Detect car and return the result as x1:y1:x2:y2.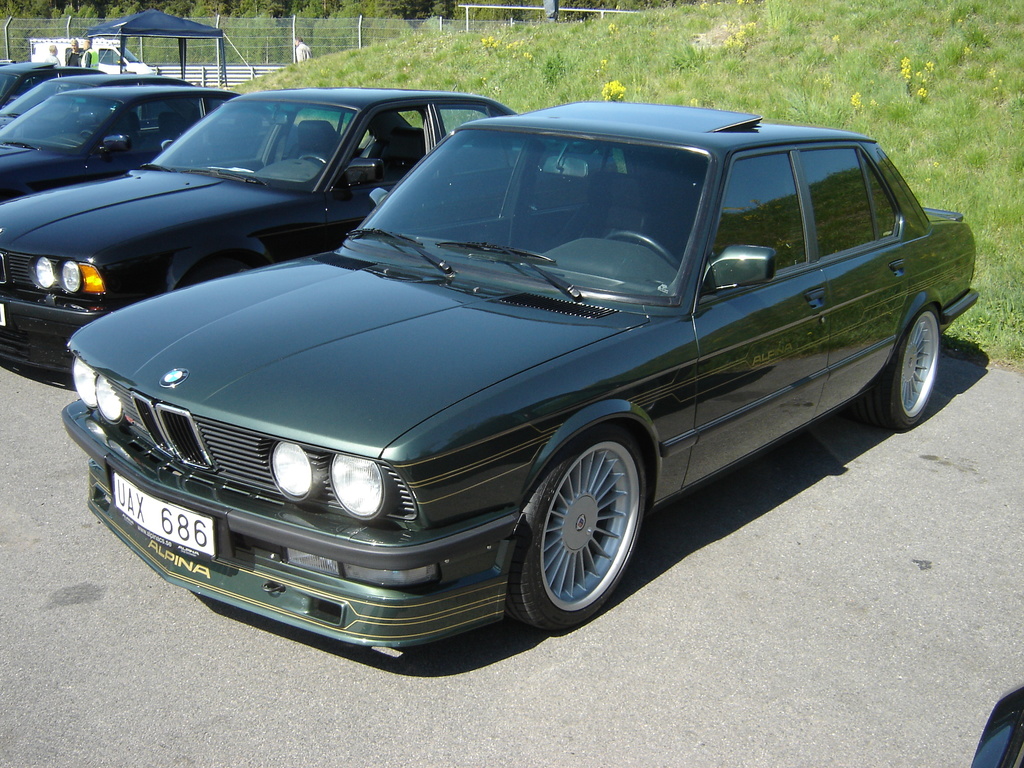
4:79:305:200.
